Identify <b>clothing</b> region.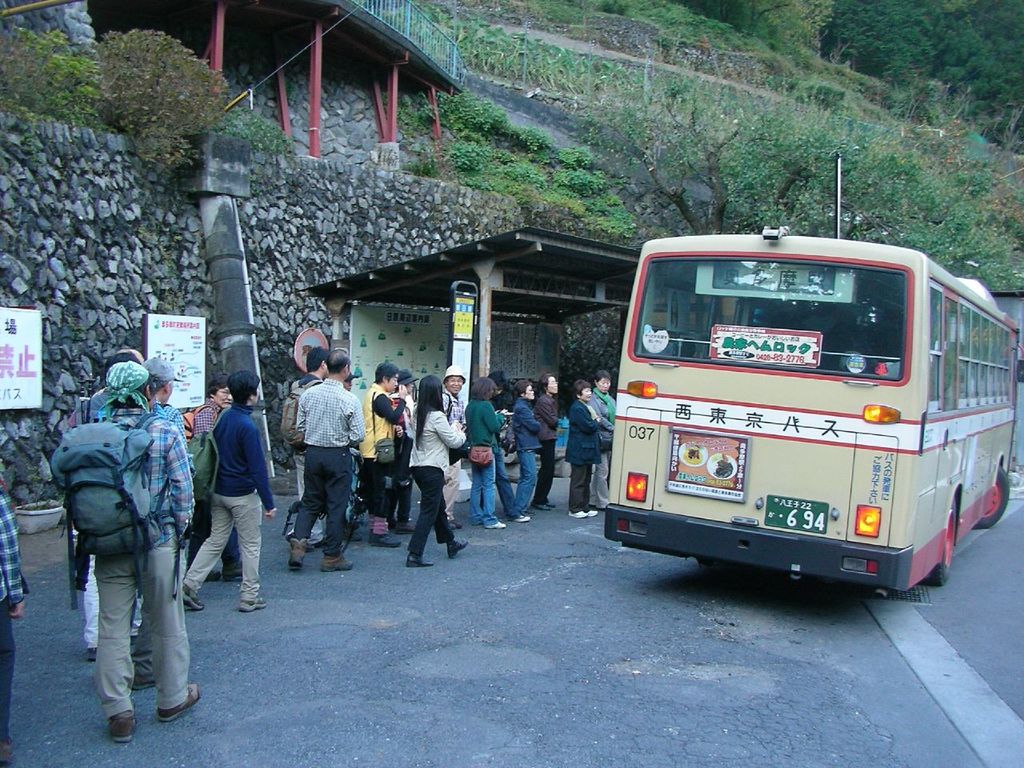
Region: [562, 394, 602, 506].
